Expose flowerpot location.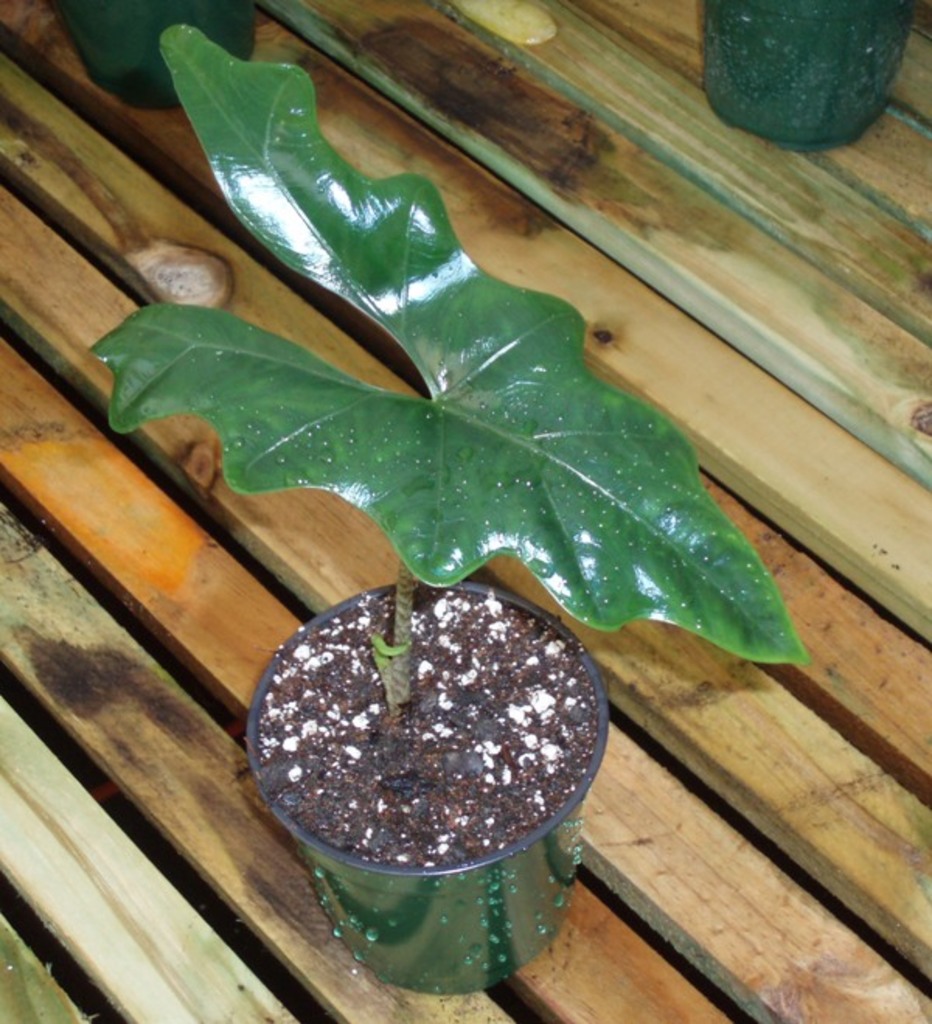
Exposed at (left=42, top=0, right=255, bottom=107).
